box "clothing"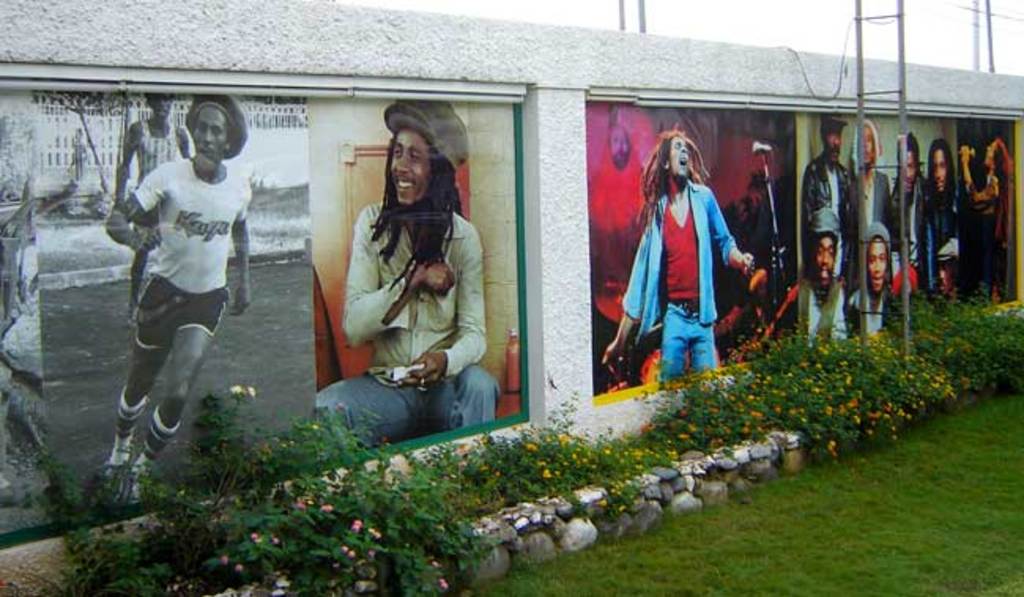
<region>310, 186, 501, 455</region>
